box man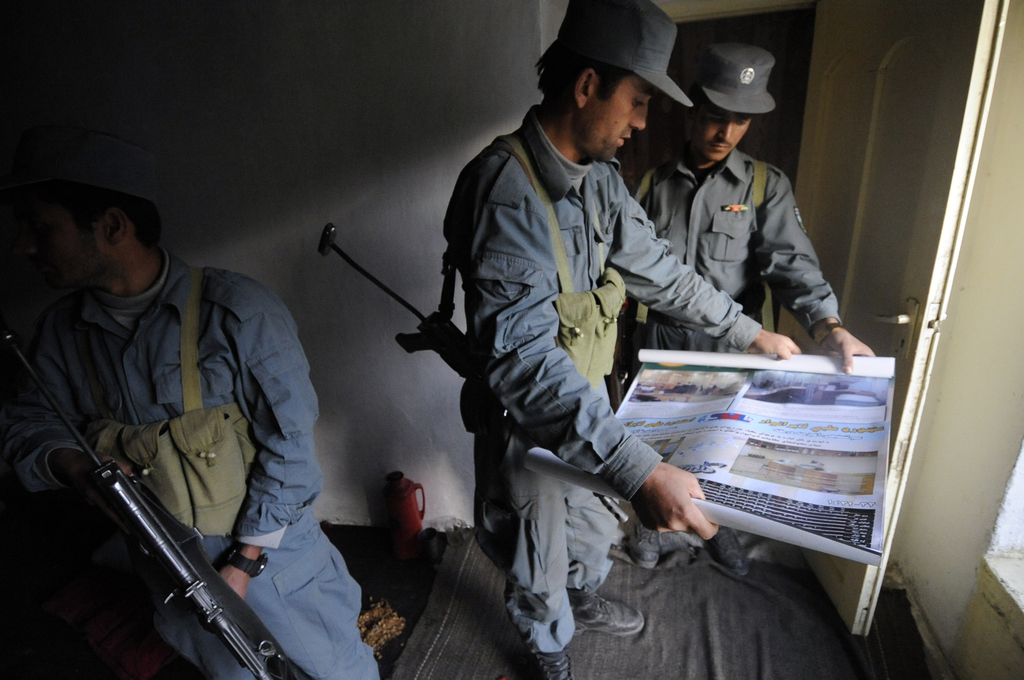
[0, 191, 381, 679]
